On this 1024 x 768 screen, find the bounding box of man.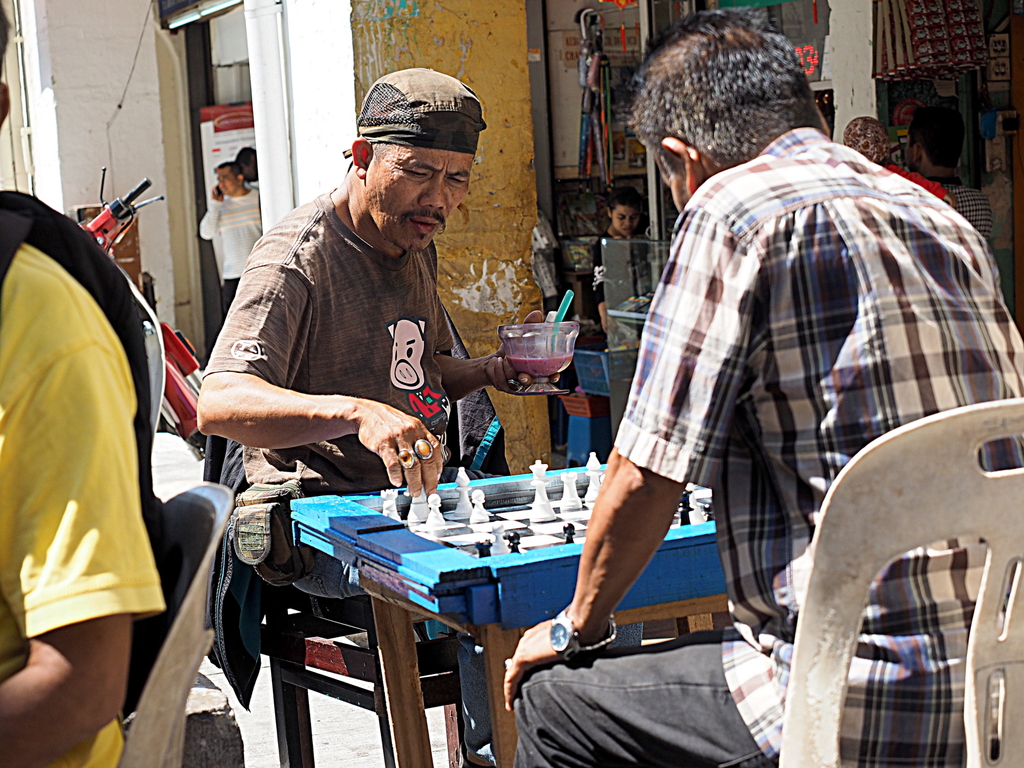
Bounding box: region(894, 100, 998, 262).
